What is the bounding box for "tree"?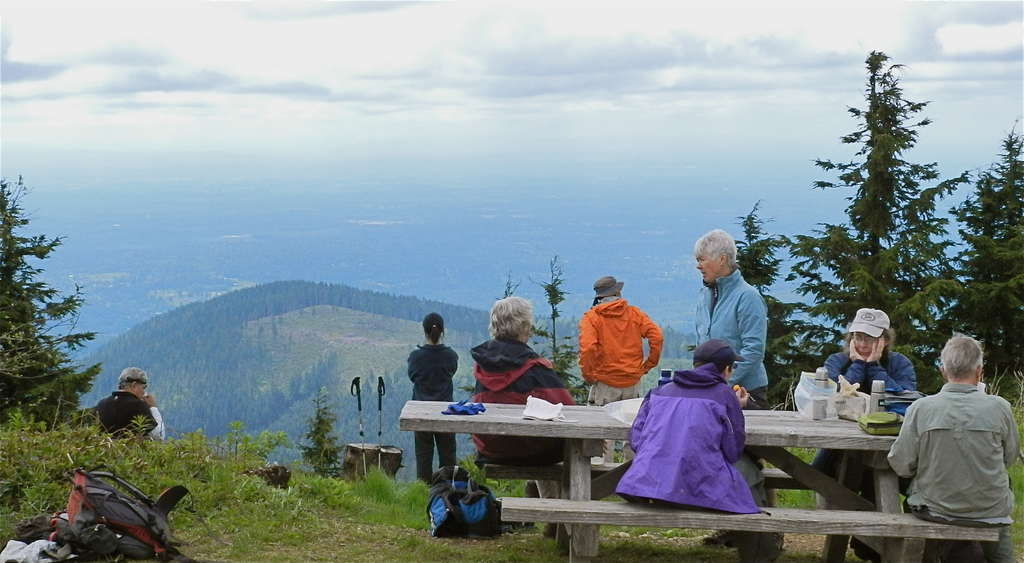
728,216,806,426.
